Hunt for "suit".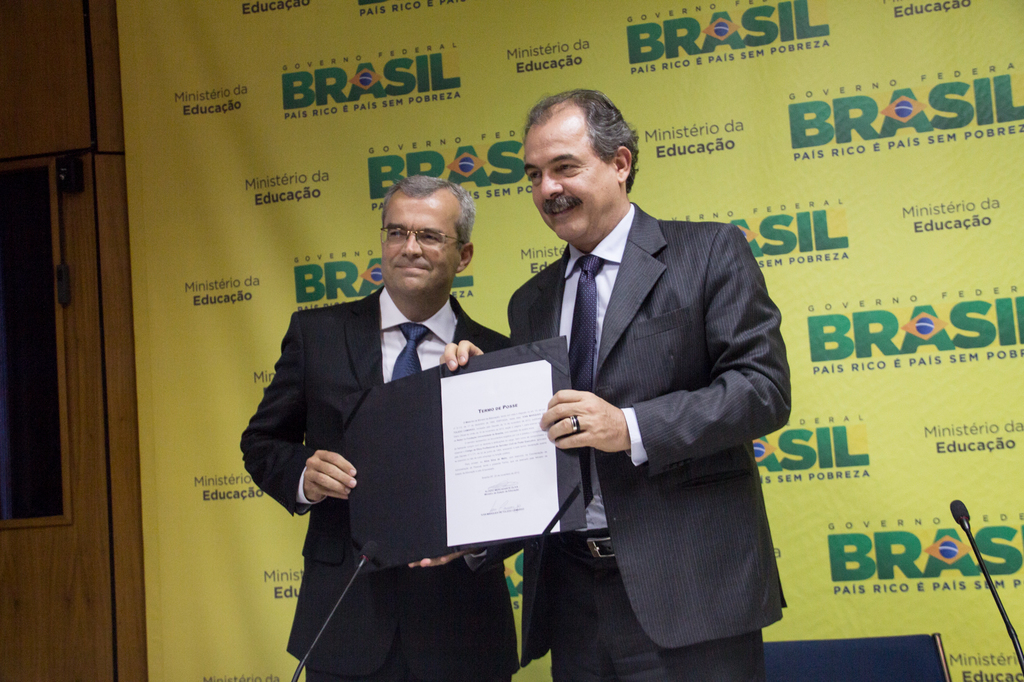
Hunted down at bbox=(509, 205, 792, 681).
